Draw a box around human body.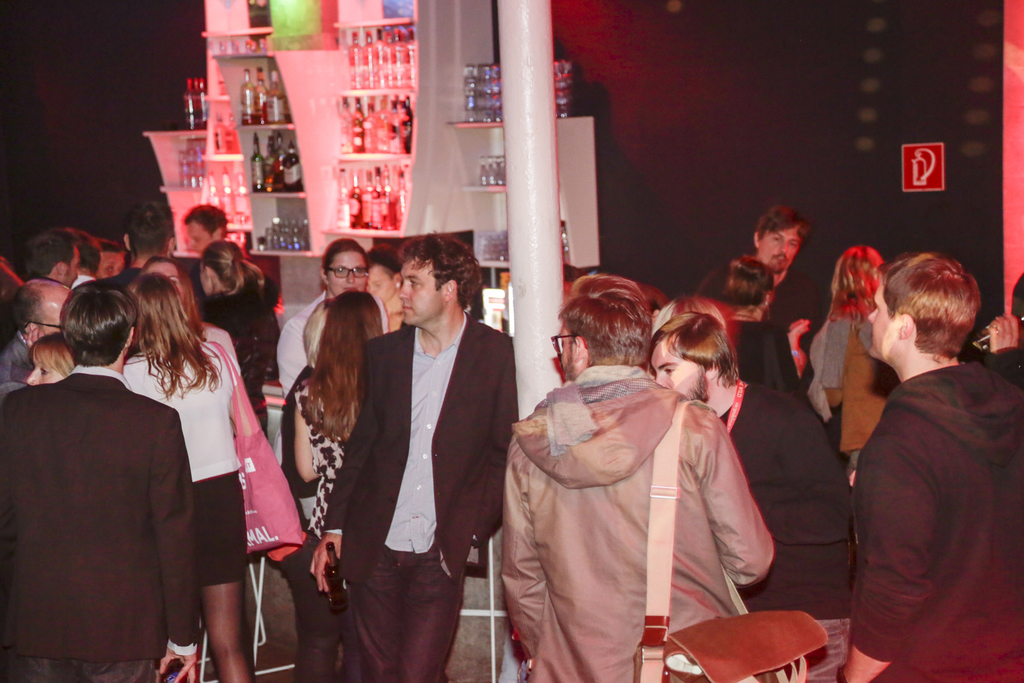
detection(746, 319, 797, 400).
